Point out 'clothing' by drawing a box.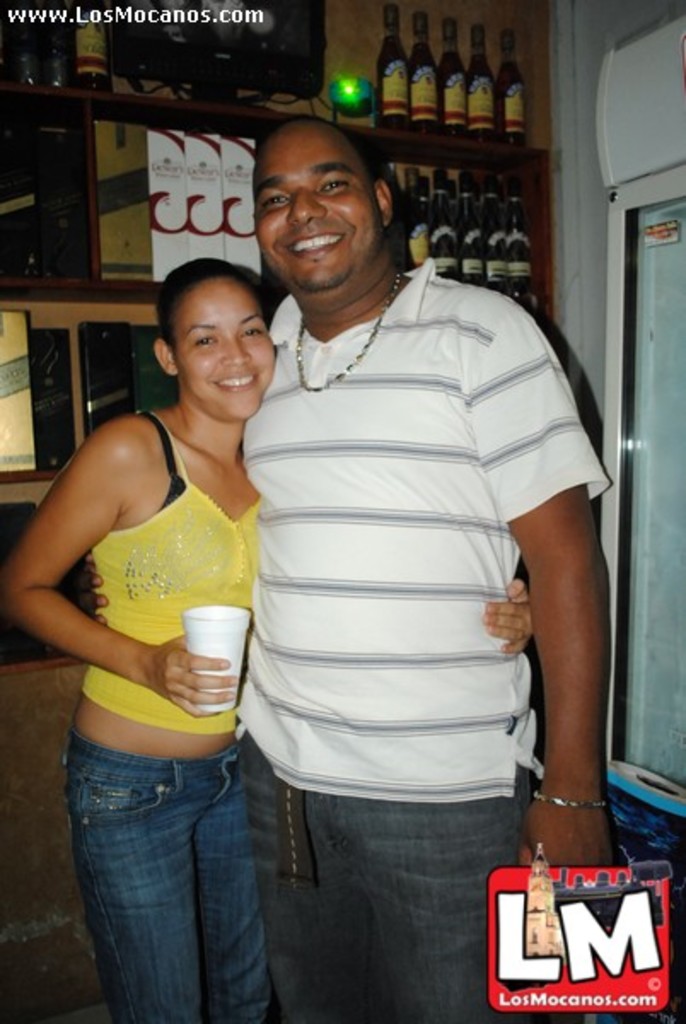
97, 418, 259, 737.
